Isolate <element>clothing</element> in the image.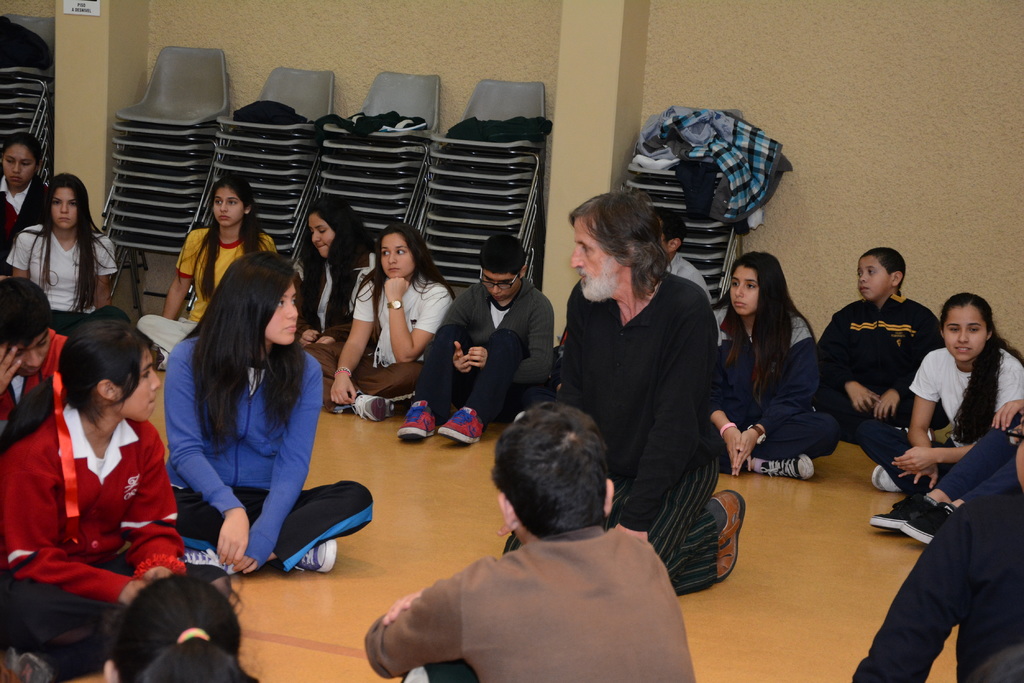
Isolated region: x1=298 y1=271 x2=450 y2=406.
